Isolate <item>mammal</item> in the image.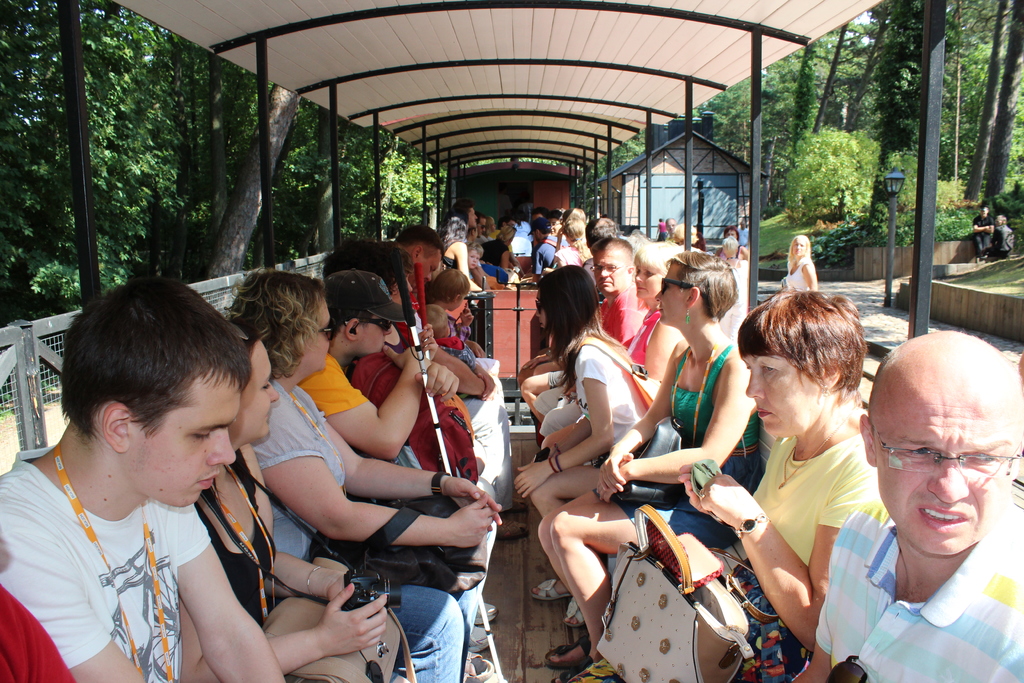
Isolated region: <box>993,213,1010,258</box>.
